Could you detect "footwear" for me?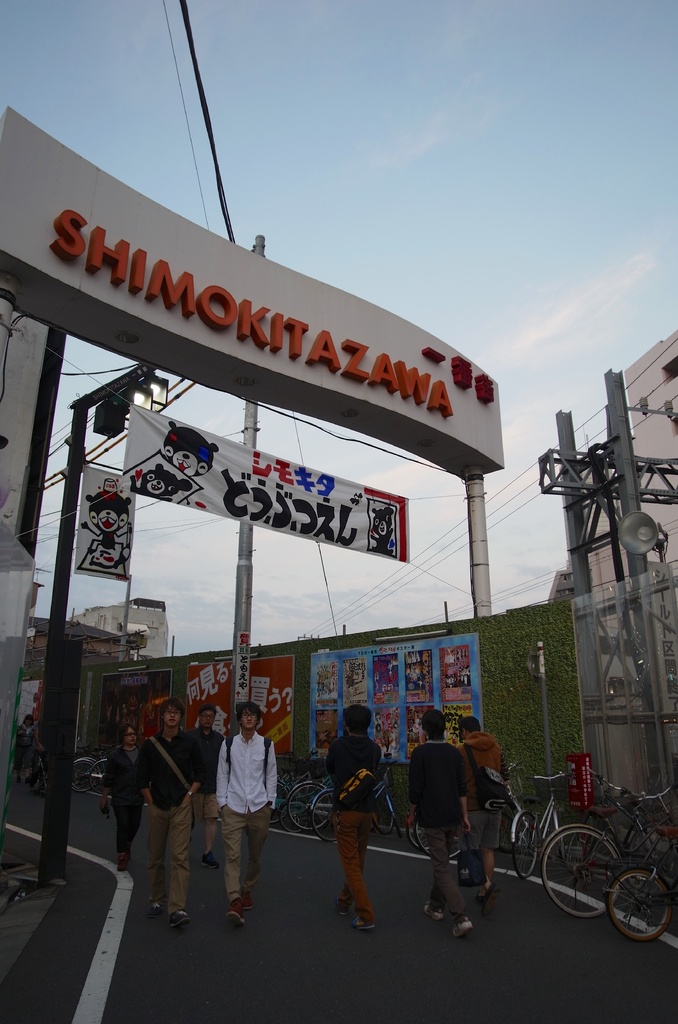
Detection result: <bbox>198, 854, 220, 867</bbox>.
